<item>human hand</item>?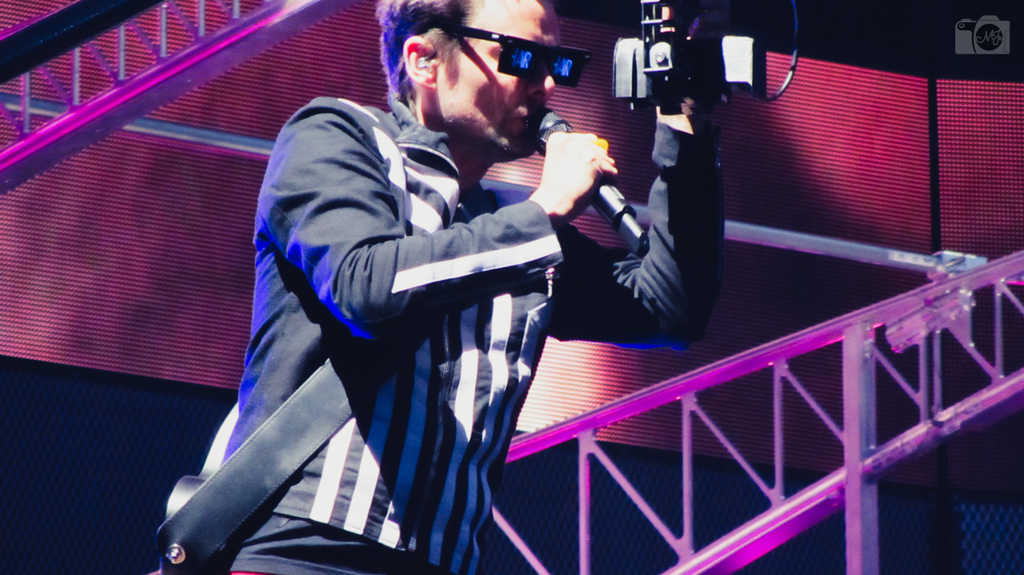
<bbox>650, 4, 729, 126</bbox>
